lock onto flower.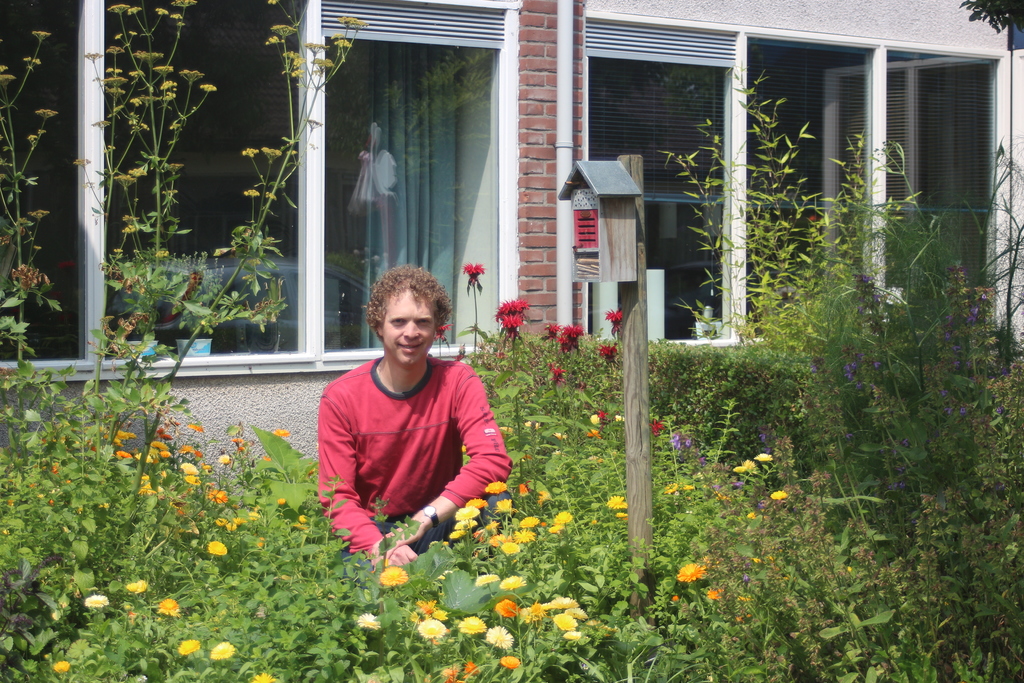
Locked: l=421, t=618, r=454, b=641.
